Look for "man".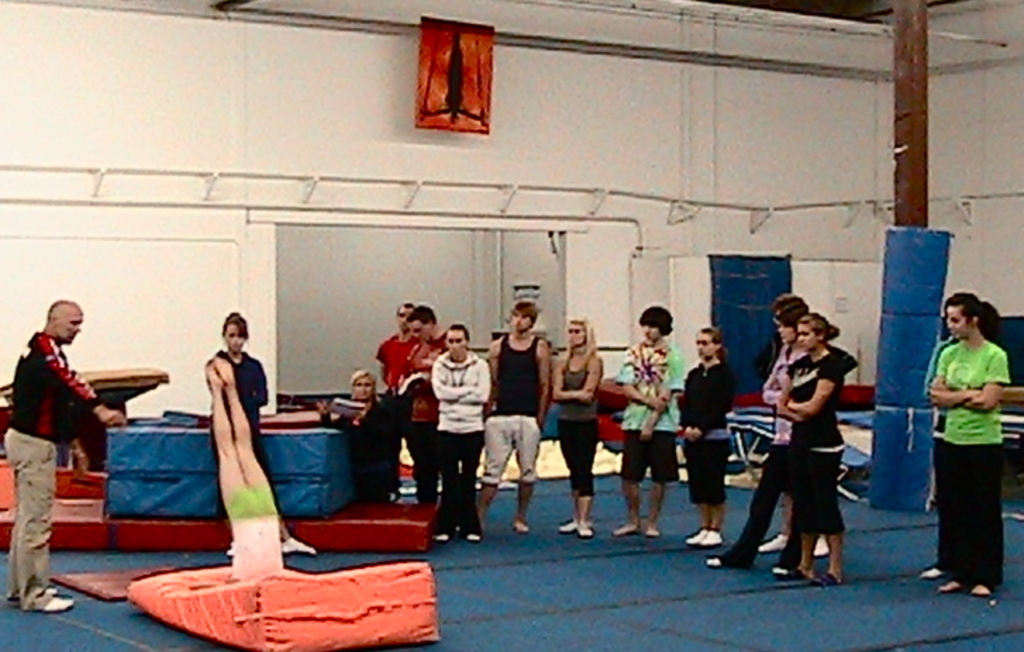
Found: (x1=472, y1=294, x2=558, y2=534).
